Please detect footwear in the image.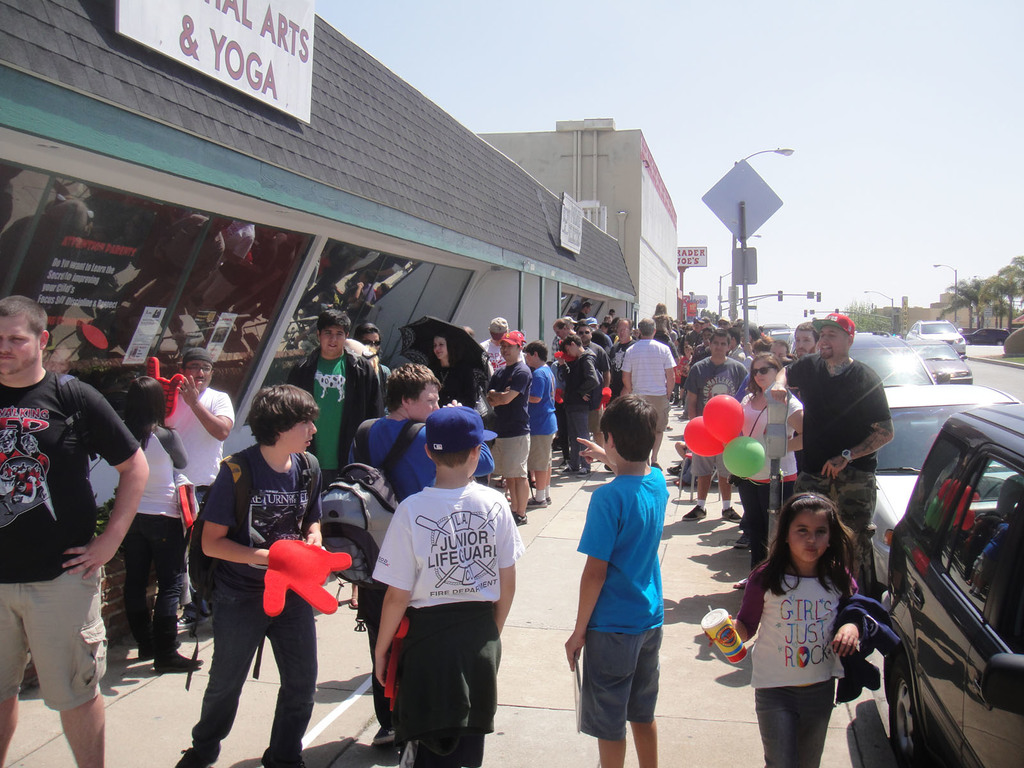
<region>531, 492, 549, 509</region>.
